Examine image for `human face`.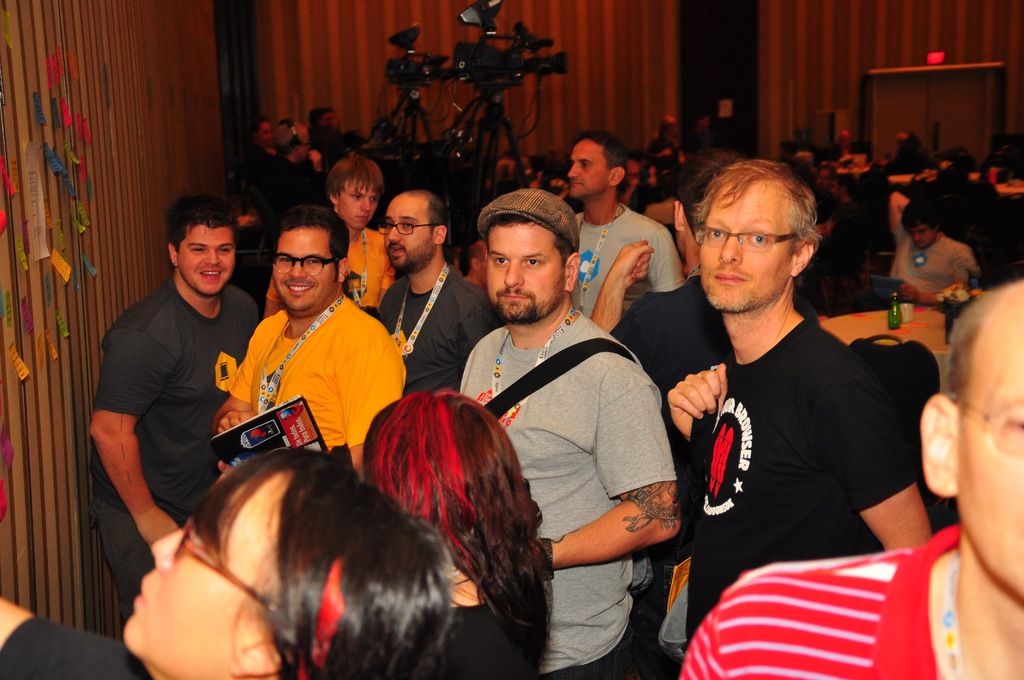
Examination result: select_region(176, 222, 235, 295).
